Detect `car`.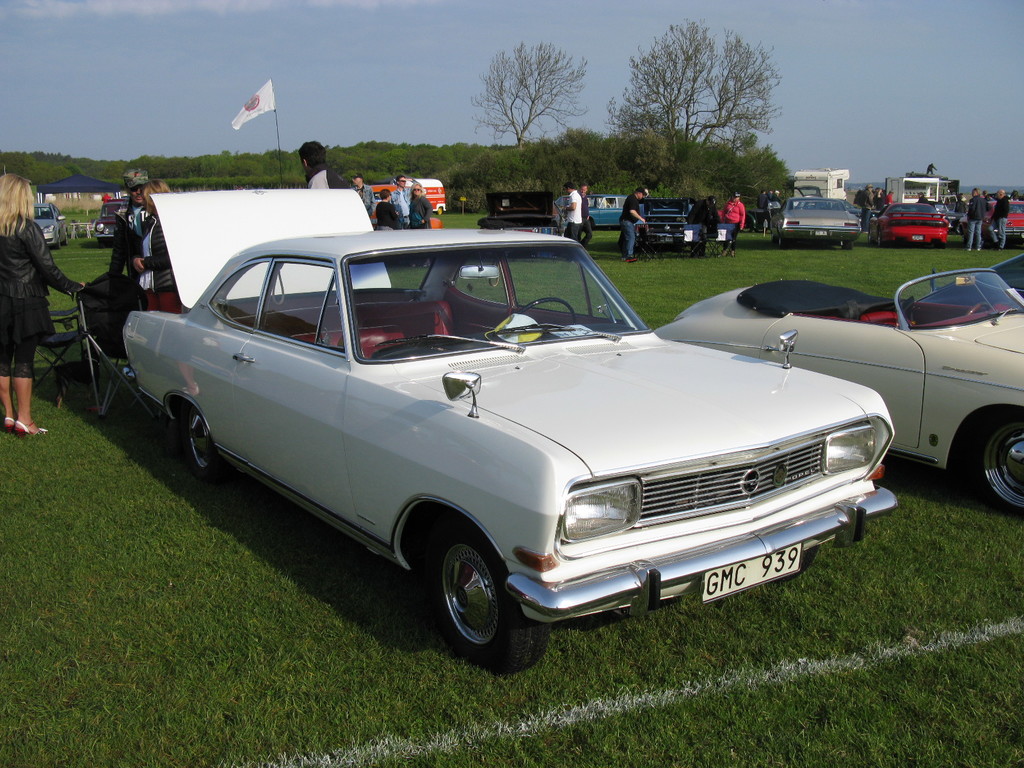
Detected at 92/198/124/245.
